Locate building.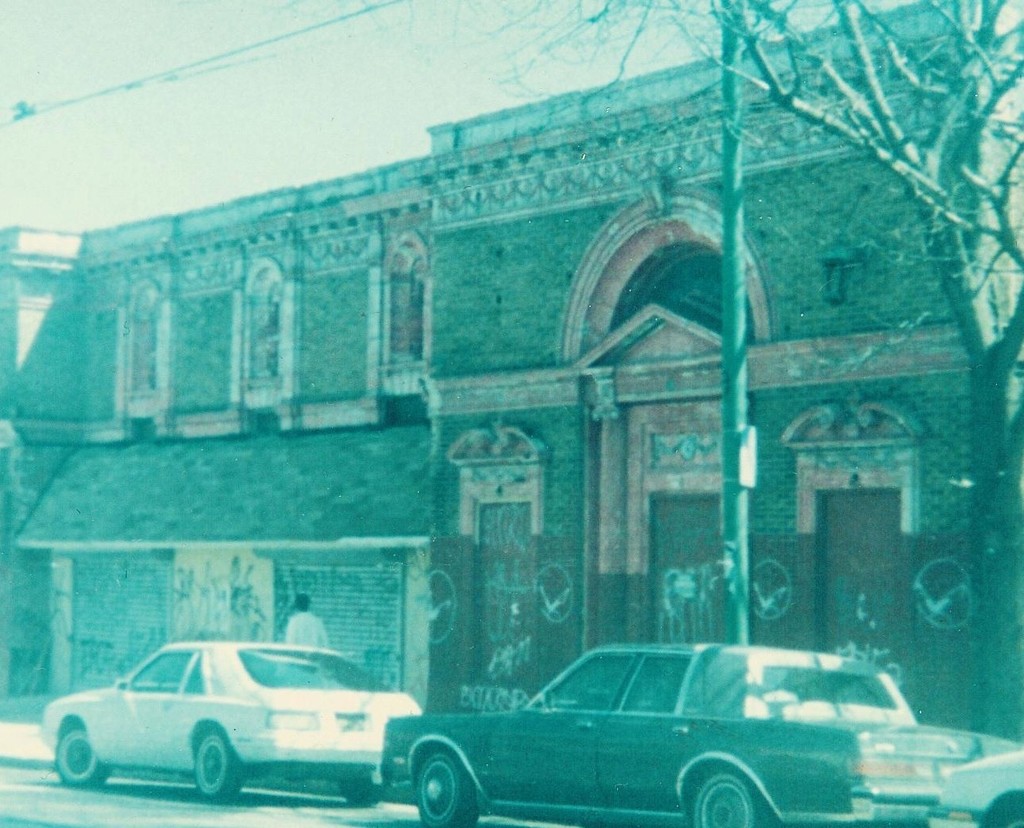
Bounding box: left=0, top=0, right=1023, bottom=752.
